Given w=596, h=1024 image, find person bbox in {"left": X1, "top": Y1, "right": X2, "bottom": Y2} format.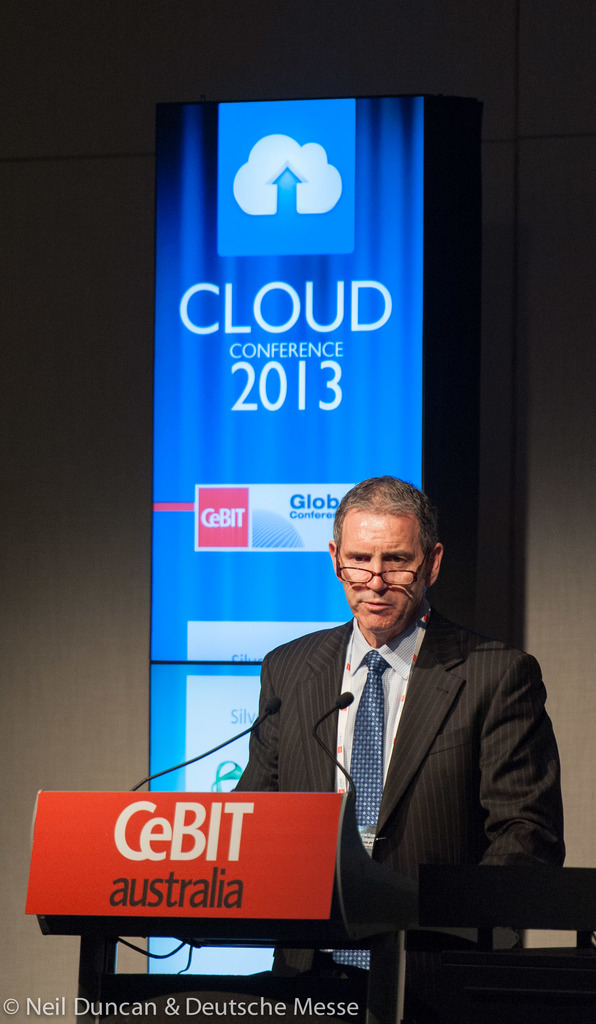
{"left": 235, "top": 477, "right": 563, "bottom": 972}.
